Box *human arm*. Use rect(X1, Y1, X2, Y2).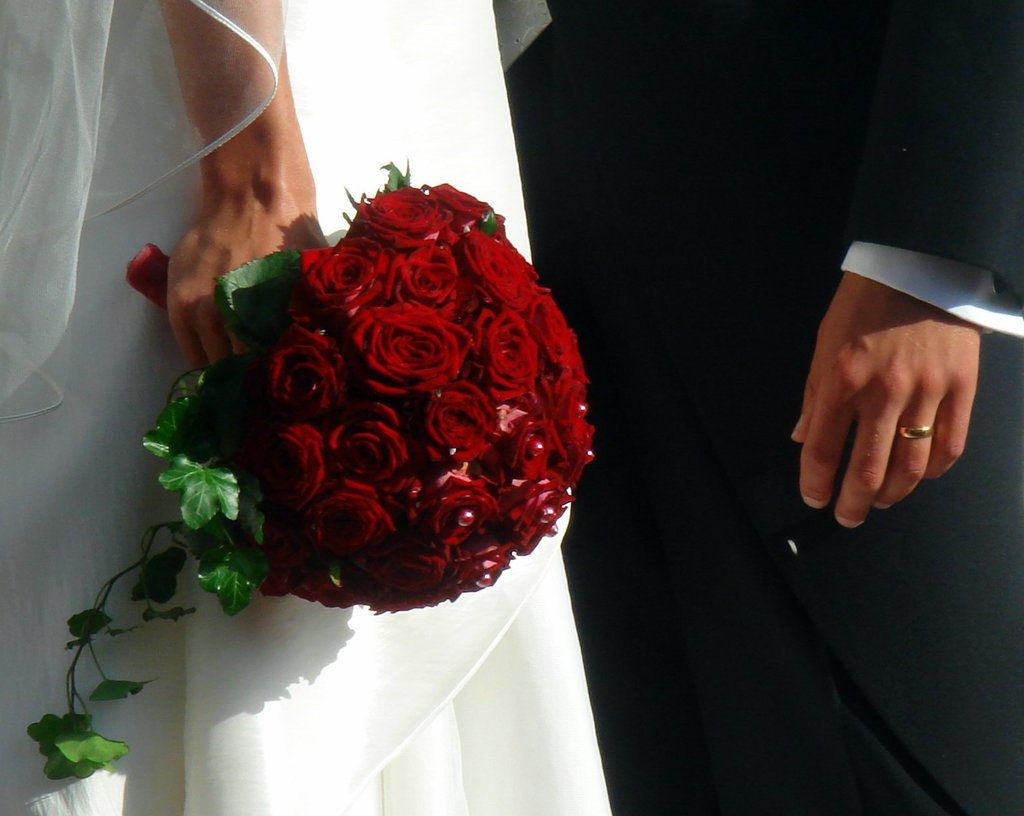
rect(791, 0, 1023, 530).
